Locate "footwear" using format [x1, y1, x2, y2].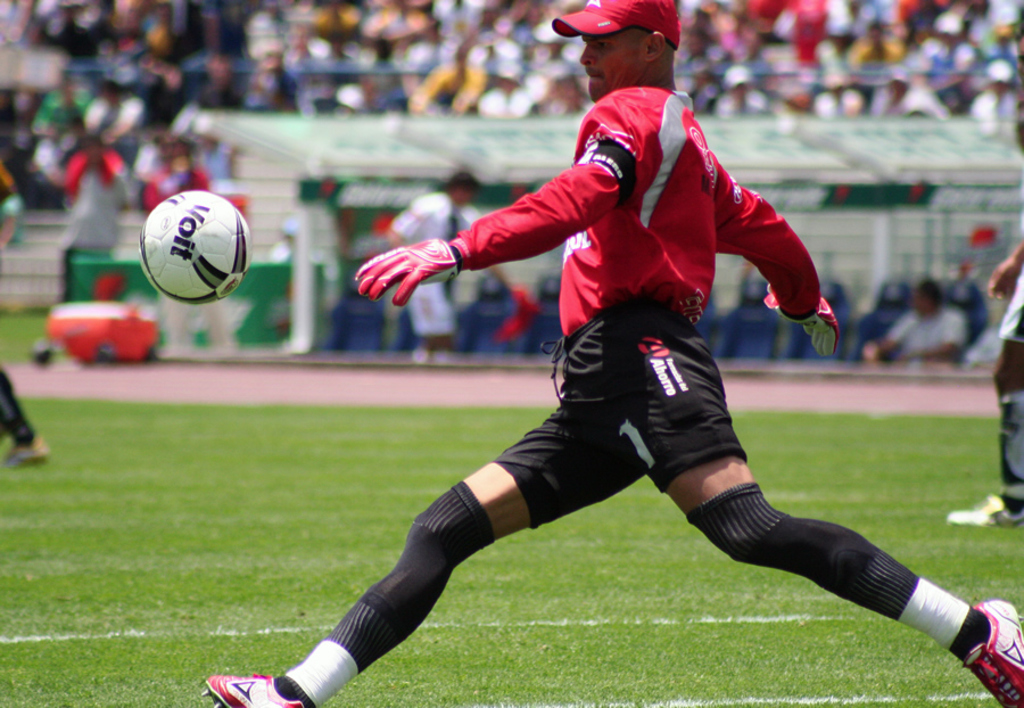
[961, 595, 1023, 705].
